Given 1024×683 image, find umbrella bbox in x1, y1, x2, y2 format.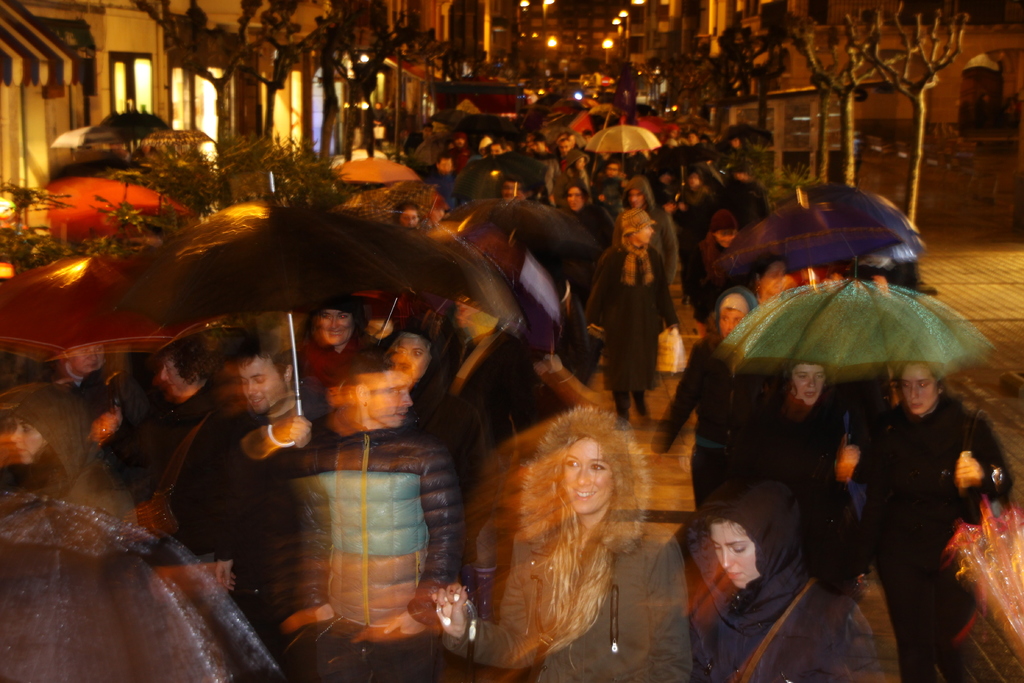
714, 279, 987, 441.
